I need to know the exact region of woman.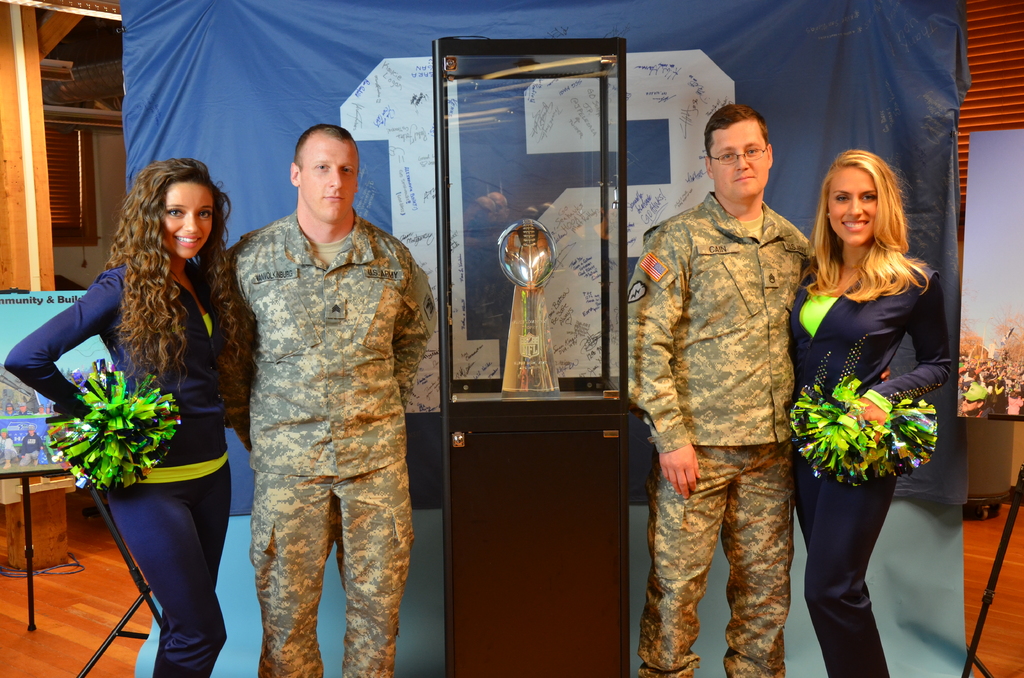
Region: (5, 155, 261, 677).
